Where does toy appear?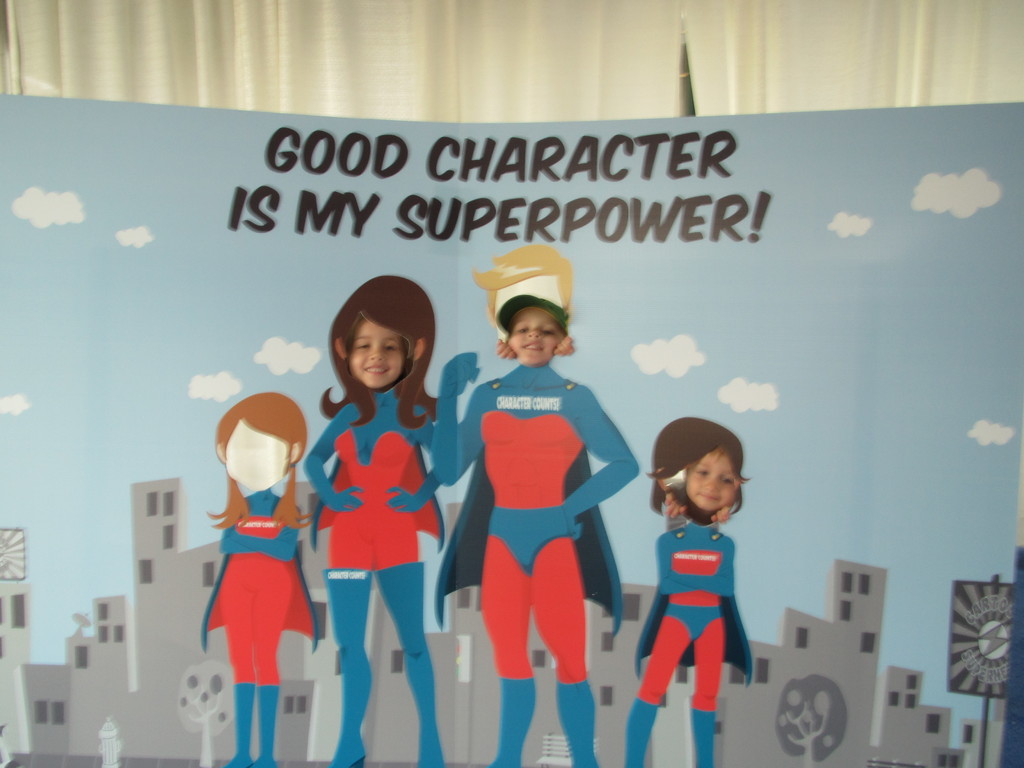
Appears at 421,241,625,765.
